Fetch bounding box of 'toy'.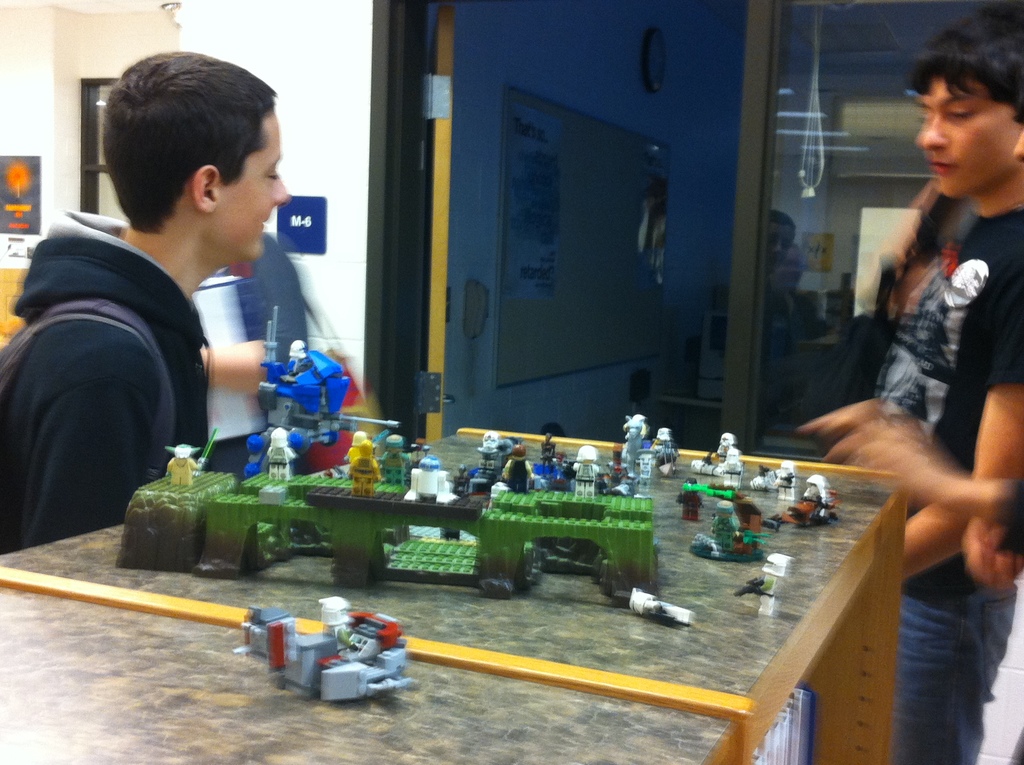
Bbox: bbox=(750, 467, 784, 492).
